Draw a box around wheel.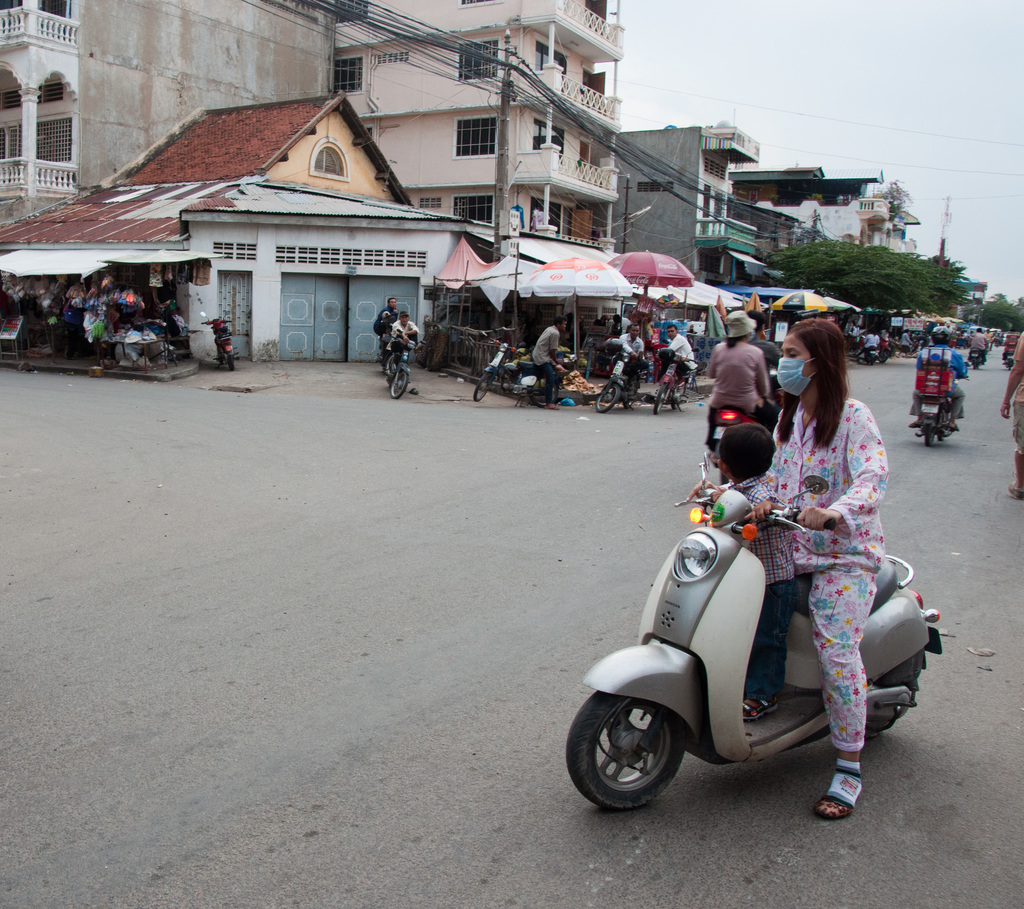
868/356/876/367.
